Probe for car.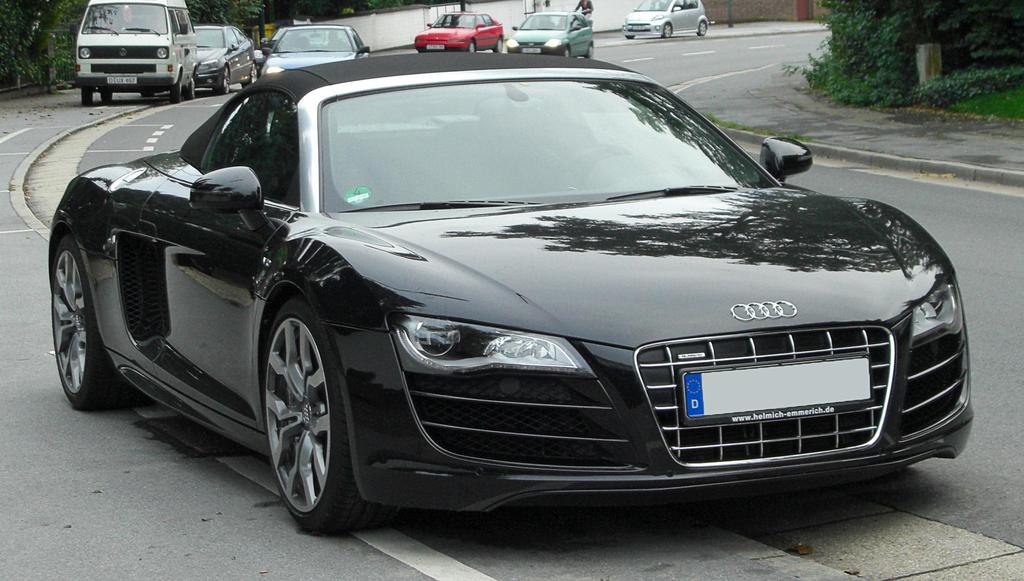
Probe result: [195, 14, 261, 84].
